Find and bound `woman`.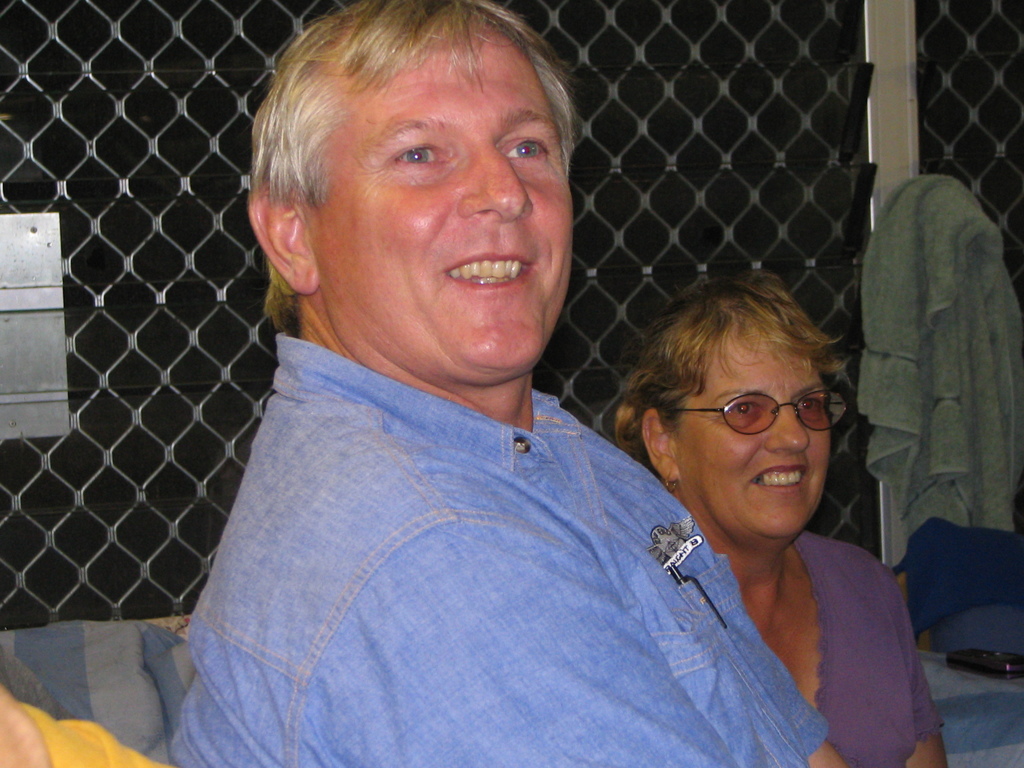
Bound: bbox(620, 283, 940, 767).
